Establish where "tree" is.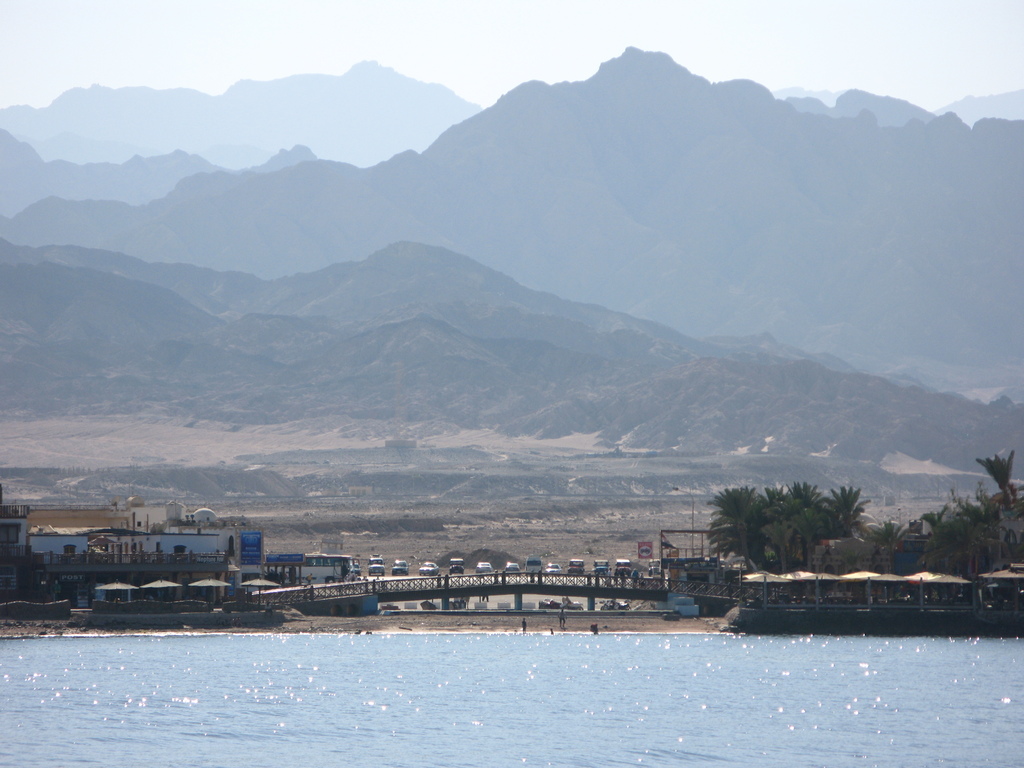
Established at 871,445,1023,584.
